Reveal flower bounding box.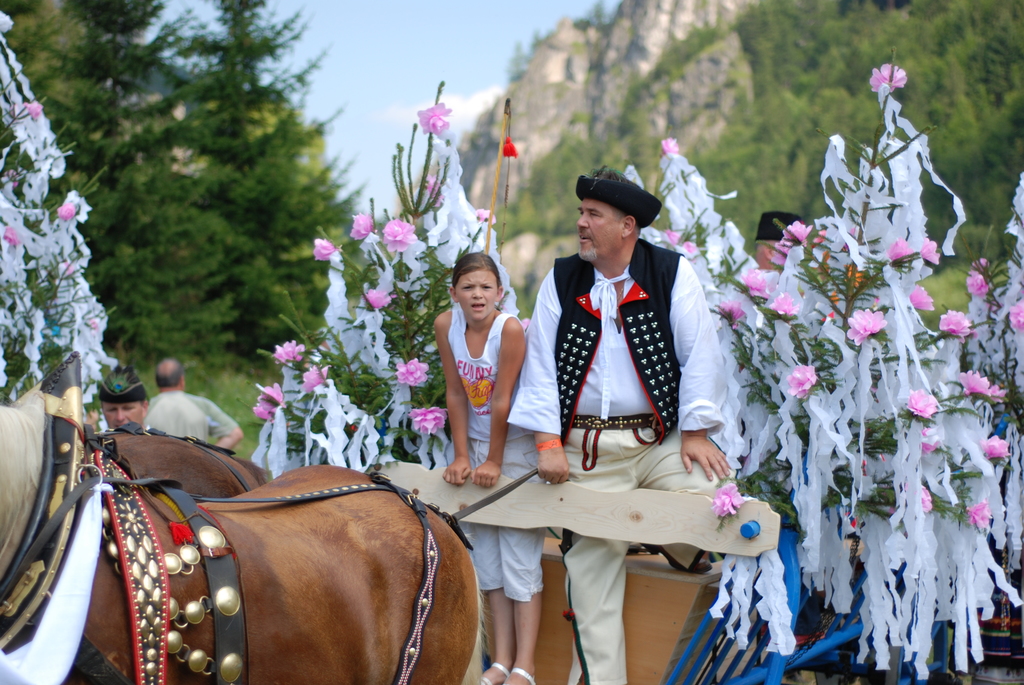
Revealed: {"x1": 922, "y1": 232, "x2": 941, "y2": 268}.
